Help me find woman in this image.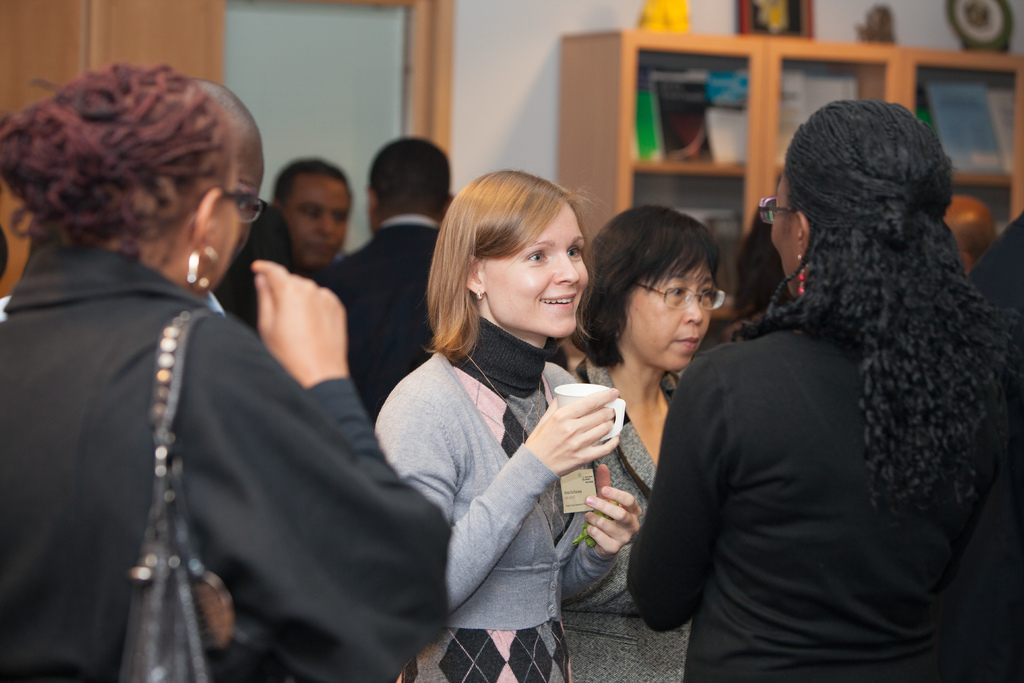
Found it: box(629, 86, 1023, 682).
